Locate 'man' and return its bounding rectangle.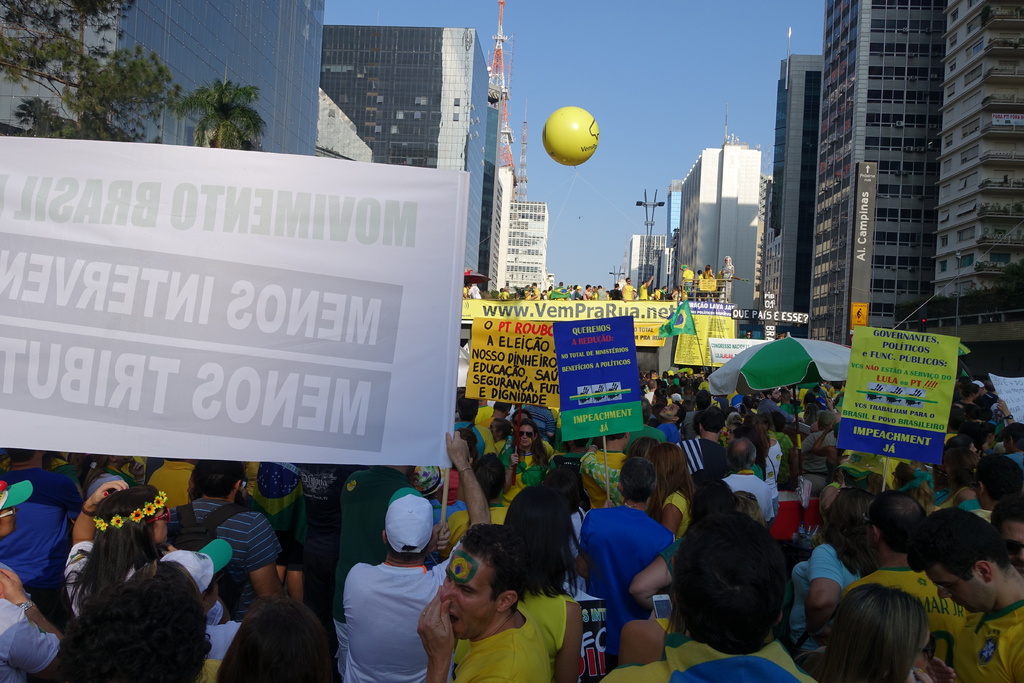
bbox=(676, 399, 742, 490).
